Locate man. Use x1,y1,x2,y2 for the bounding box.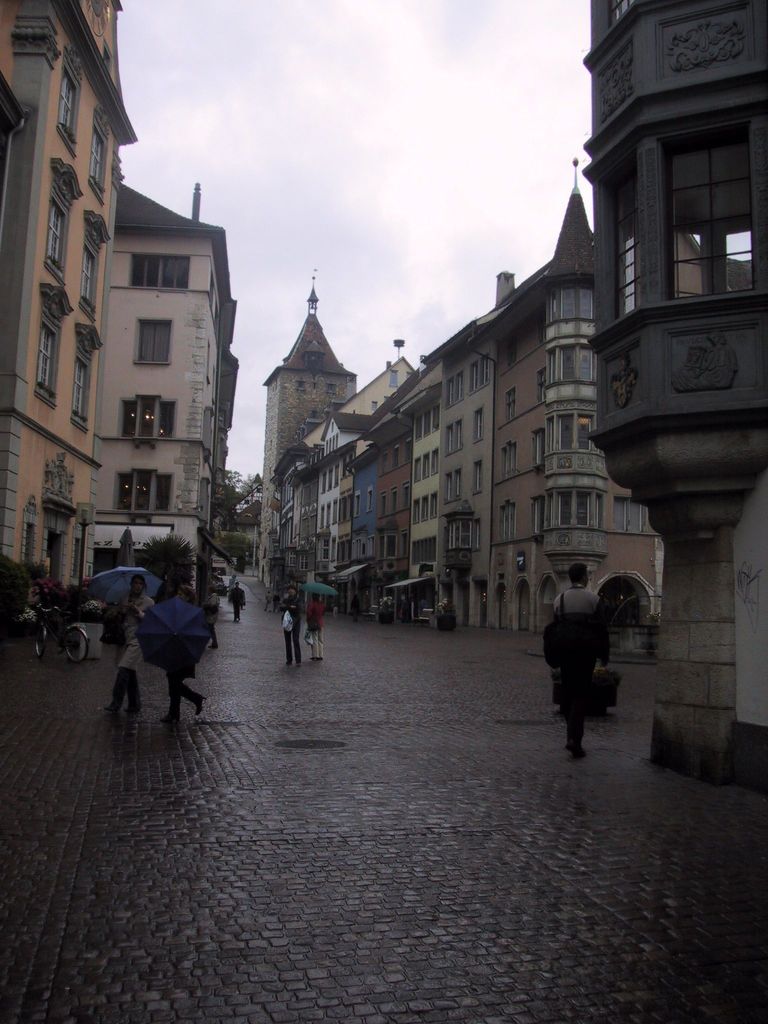
227,581,240,620.
